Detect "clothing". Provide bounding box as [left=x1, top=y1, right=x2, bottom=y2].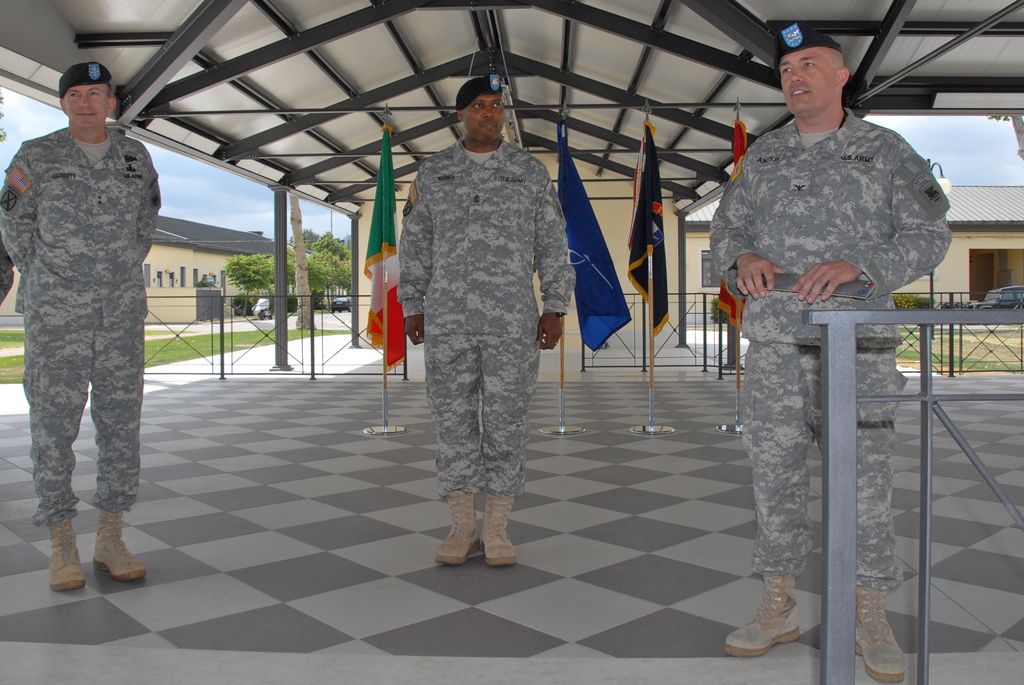
[left=389, top=98, right=582, bottom=556].
